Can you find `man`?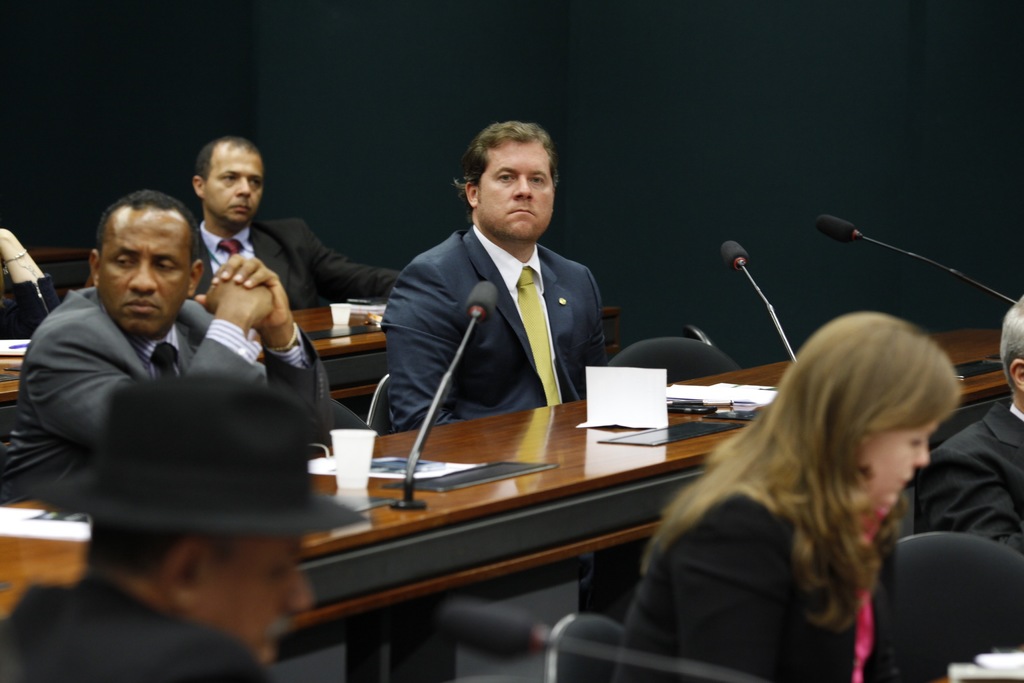
Yes, bounding box: locate(372, 113, 614, 413).
